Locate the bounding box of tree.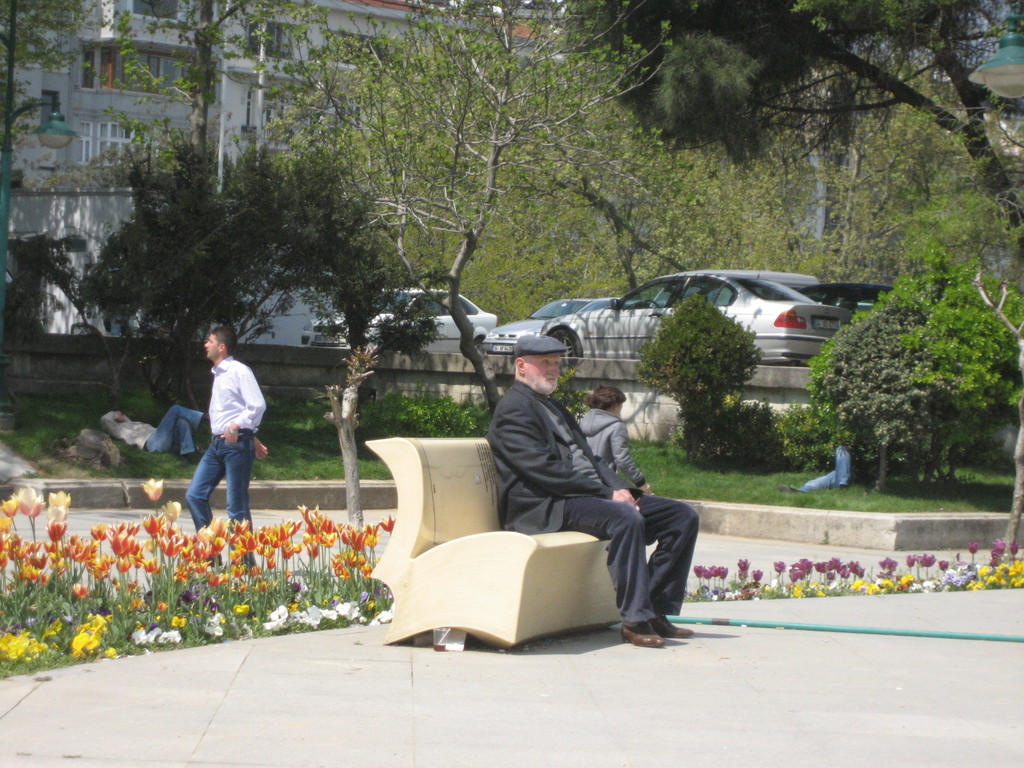
Bounding box: 248 0 525 552.
